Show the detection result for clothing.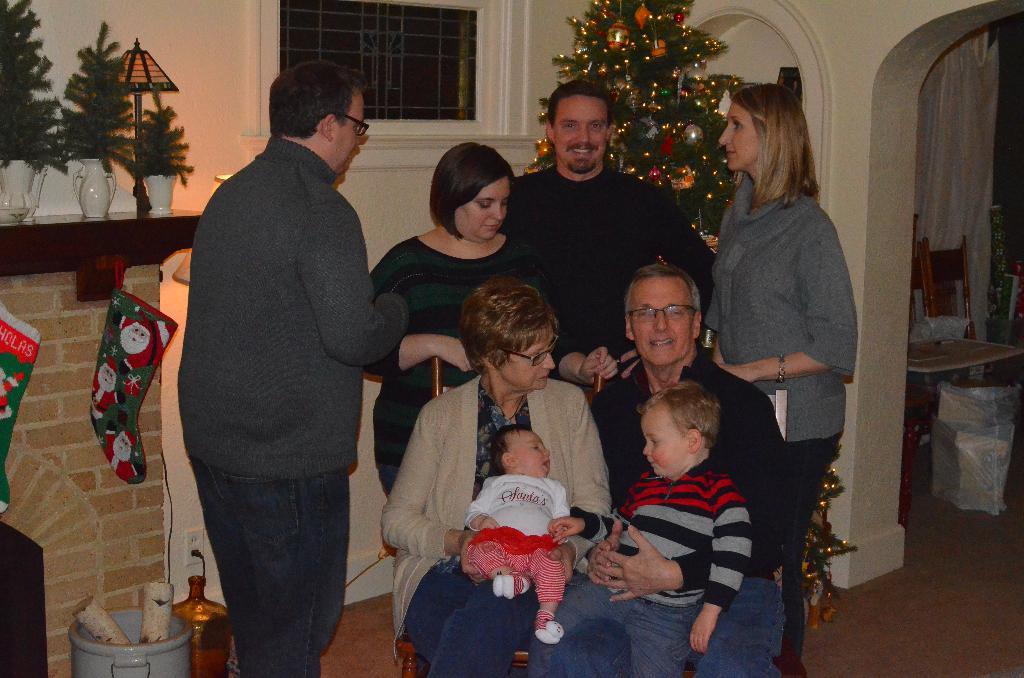
select_region(578, 367, 784, 677).
